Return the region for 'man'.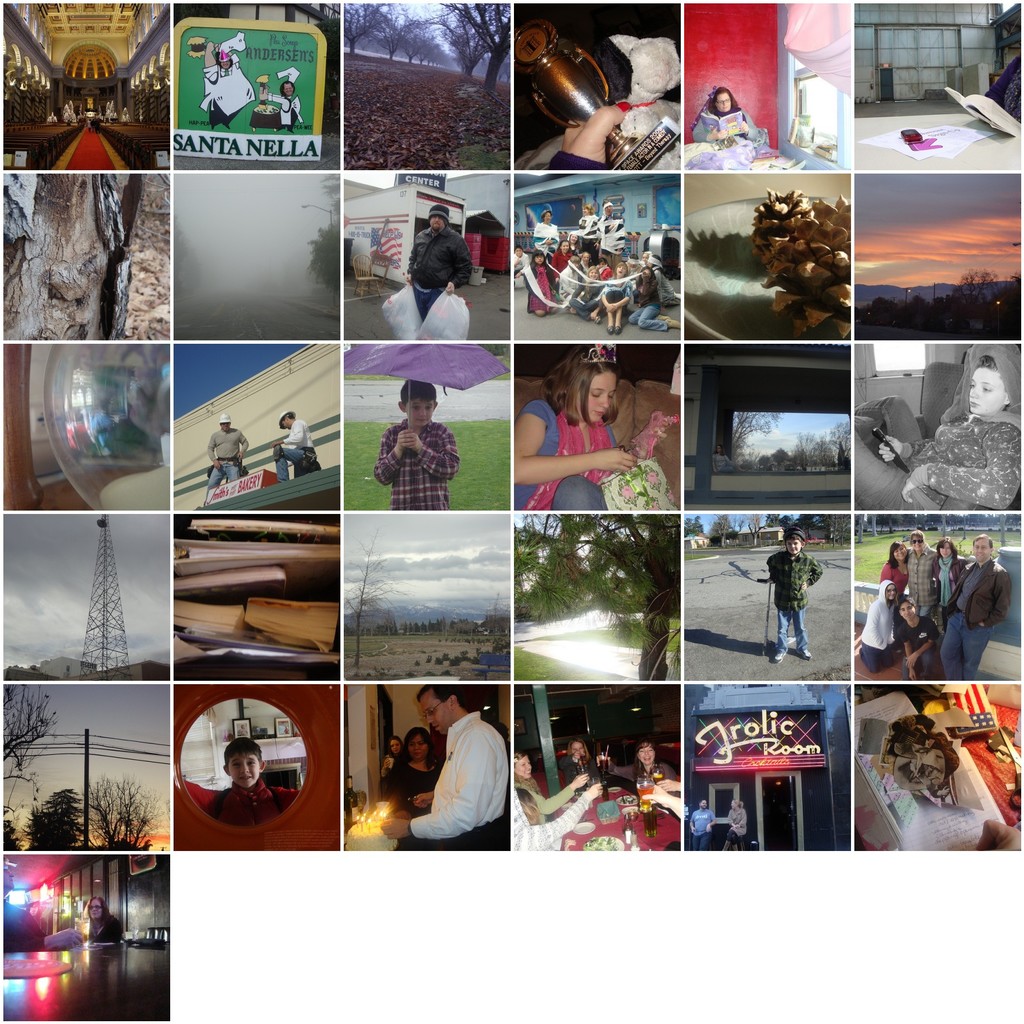
<region>940, 534, 1016, 682</region>.
